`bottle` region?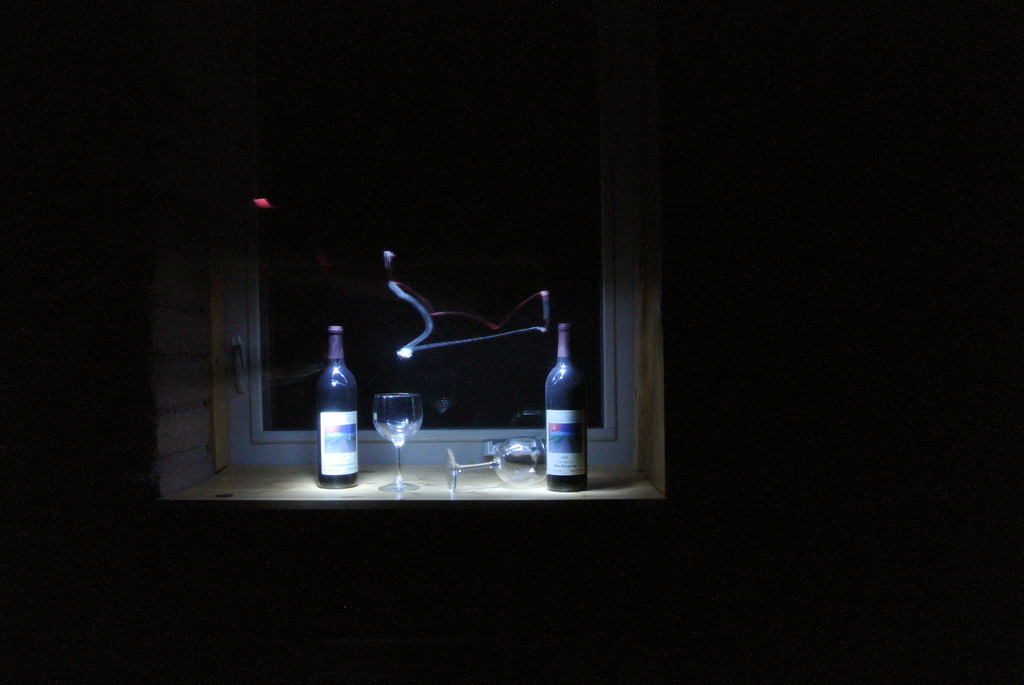
region(547, 320, 582, 492)
